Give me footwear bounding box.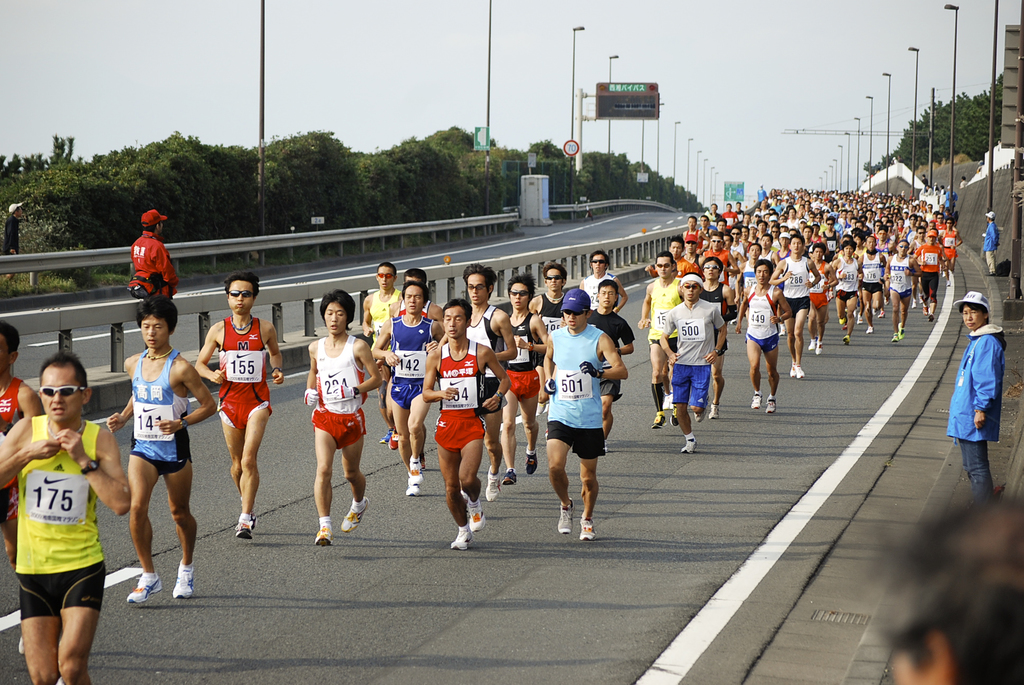
box=[15, 633, 23, 658].
